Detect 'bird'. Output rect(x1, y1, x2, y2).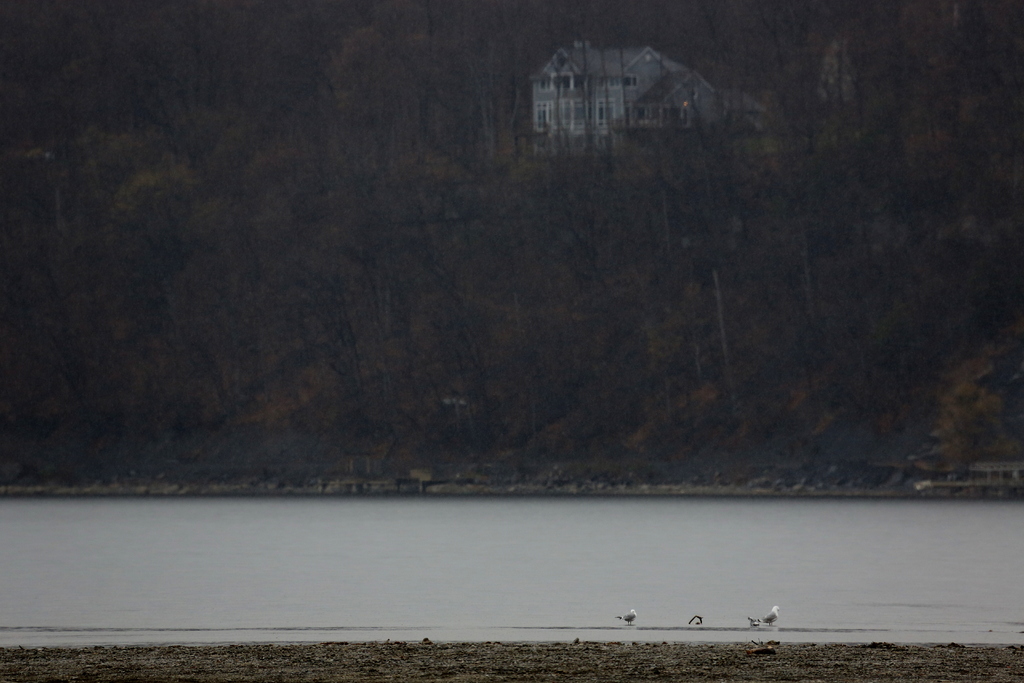
rect(765, 602, 778, 627).
